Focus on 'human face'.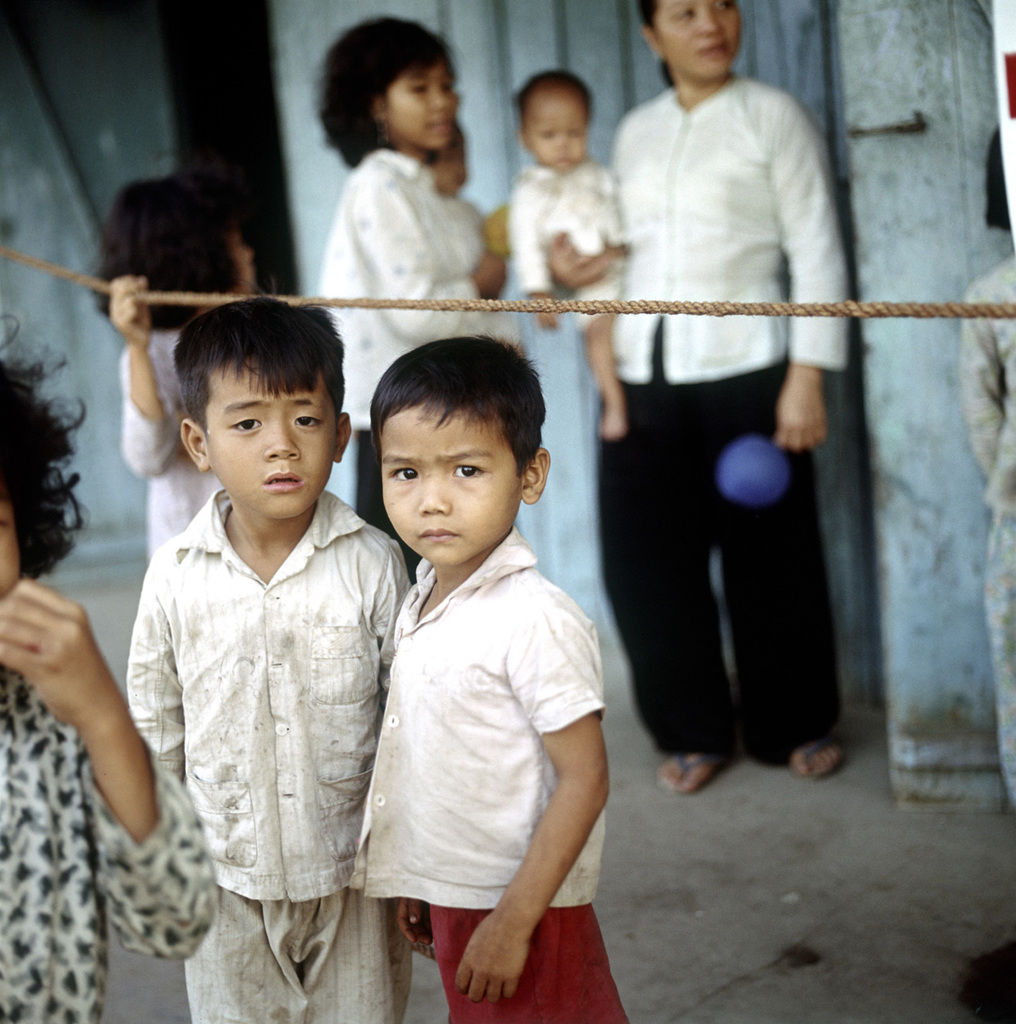
Focused at {"left": 428, "top": 132, "right": 468, "bottom": 201}.
